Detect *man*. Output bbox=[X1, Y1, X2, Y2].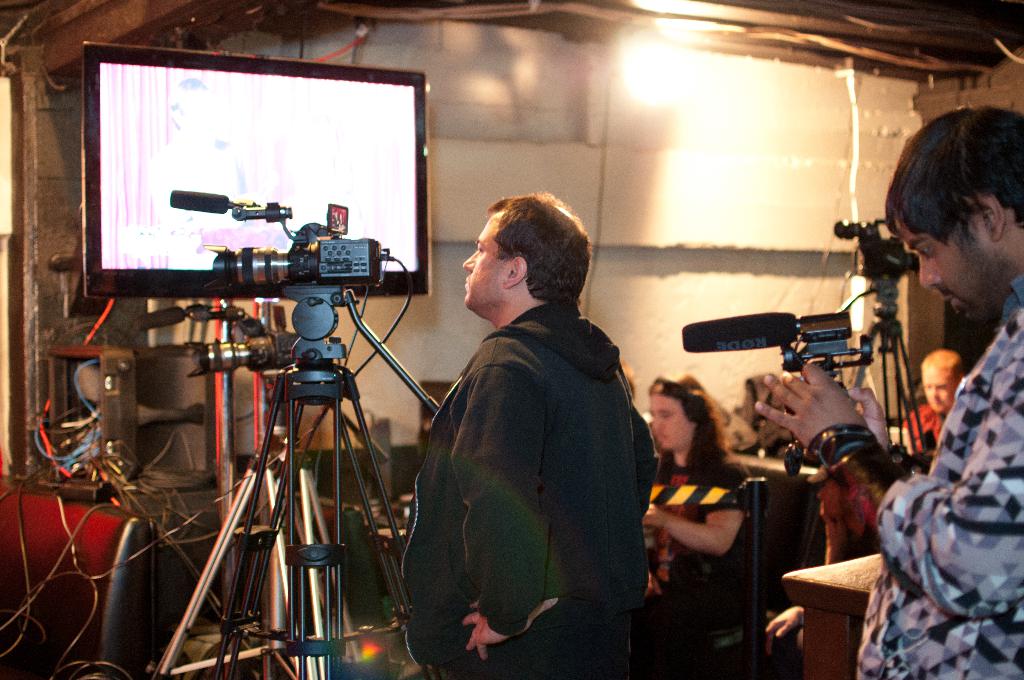
bbox=[744, 97, 1023, 679].
